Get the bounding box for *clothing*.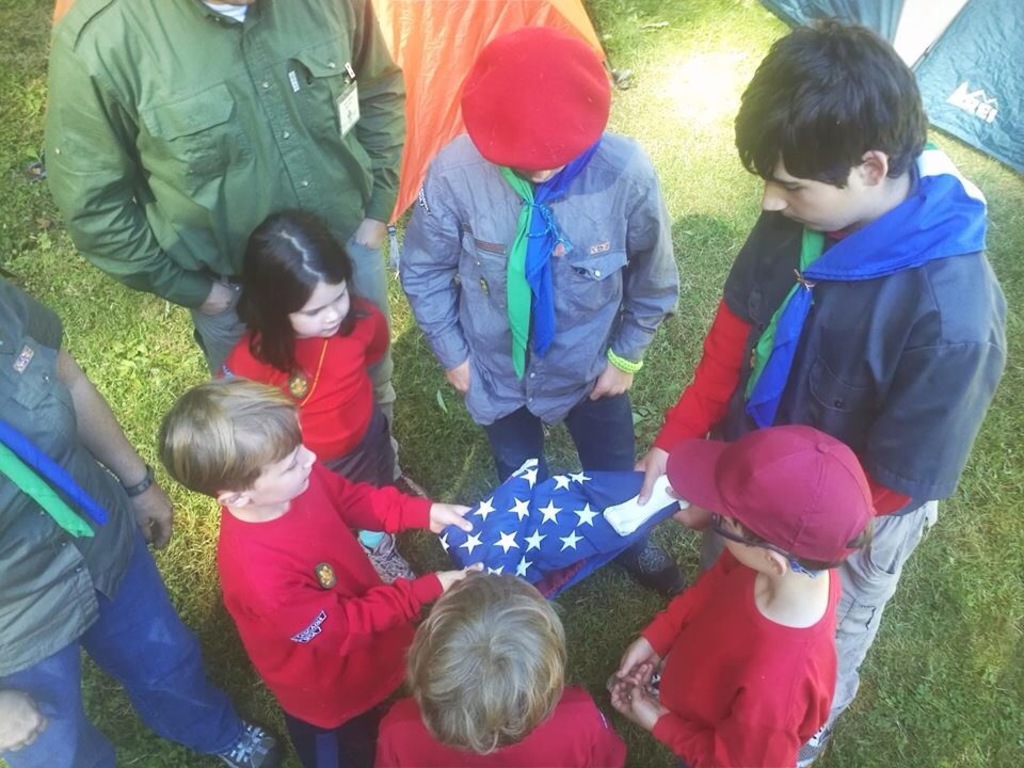
box=[0, 275, 250, 767].
